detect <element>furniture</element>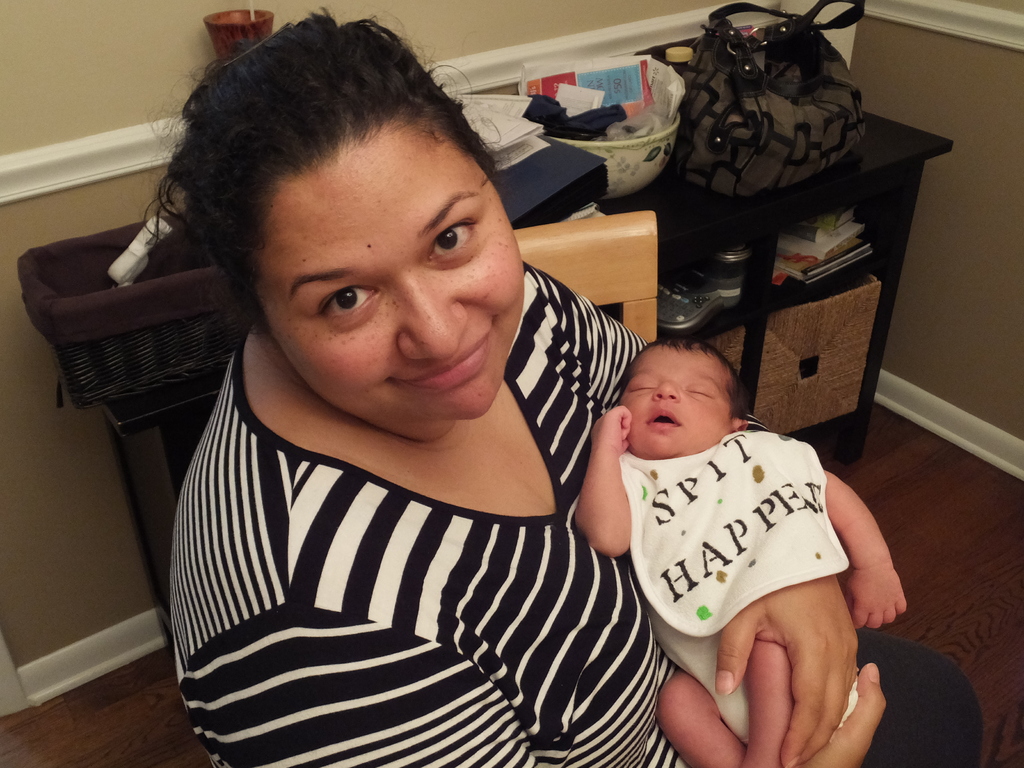
(104,367,230,657)
